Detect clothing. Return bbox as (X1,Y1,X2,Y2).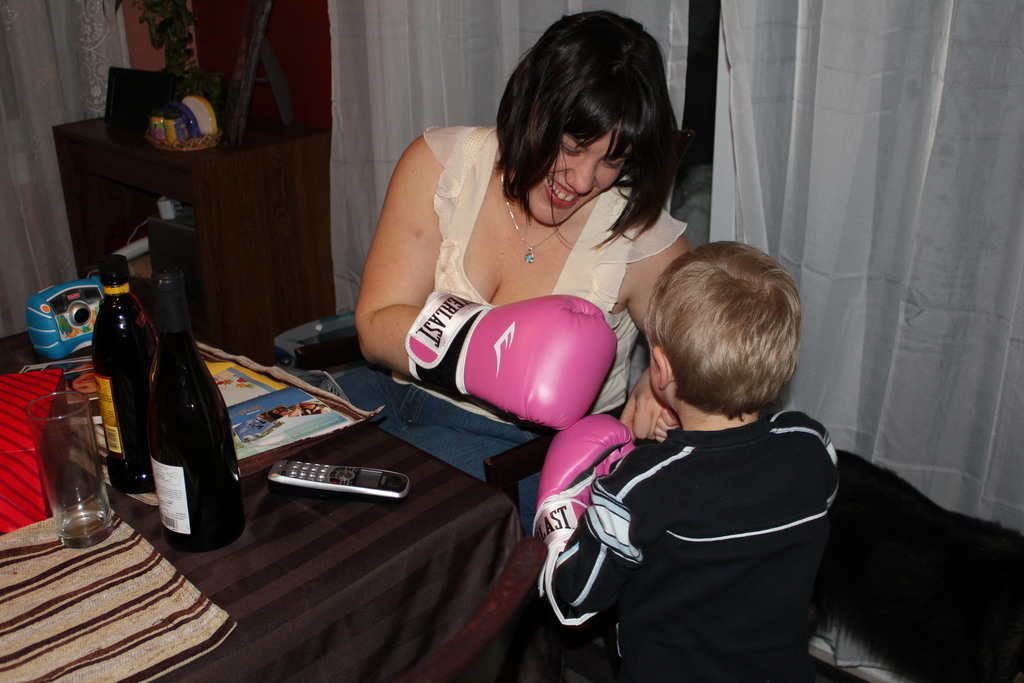
(388,123,688,420).
